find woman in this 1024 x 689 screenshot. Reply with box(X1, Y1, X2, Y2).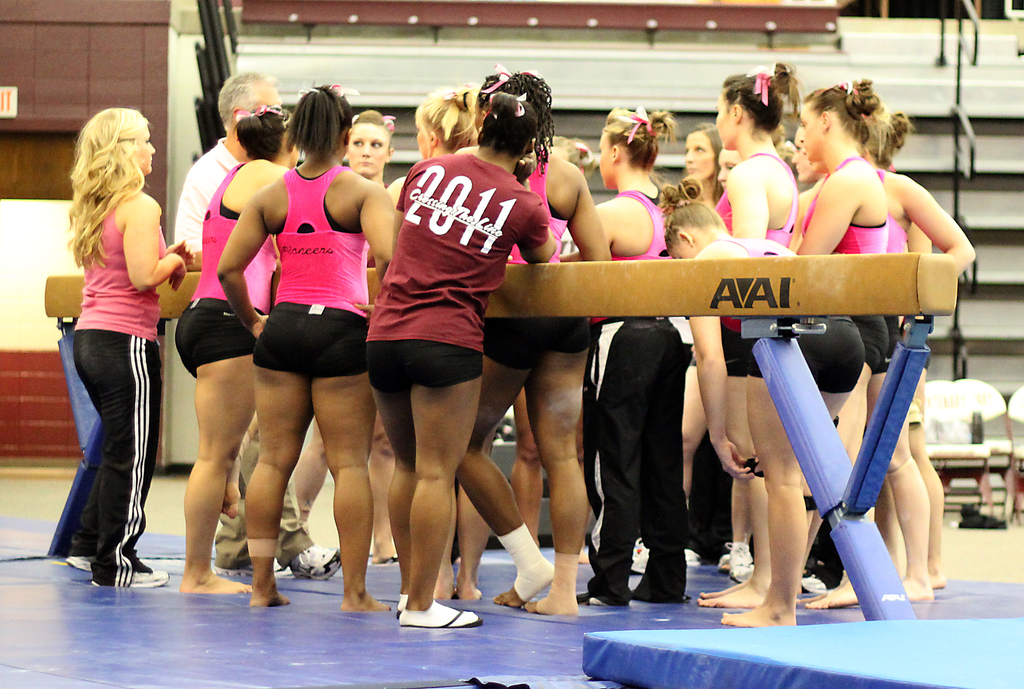
box(573, 100, 694, 610).
